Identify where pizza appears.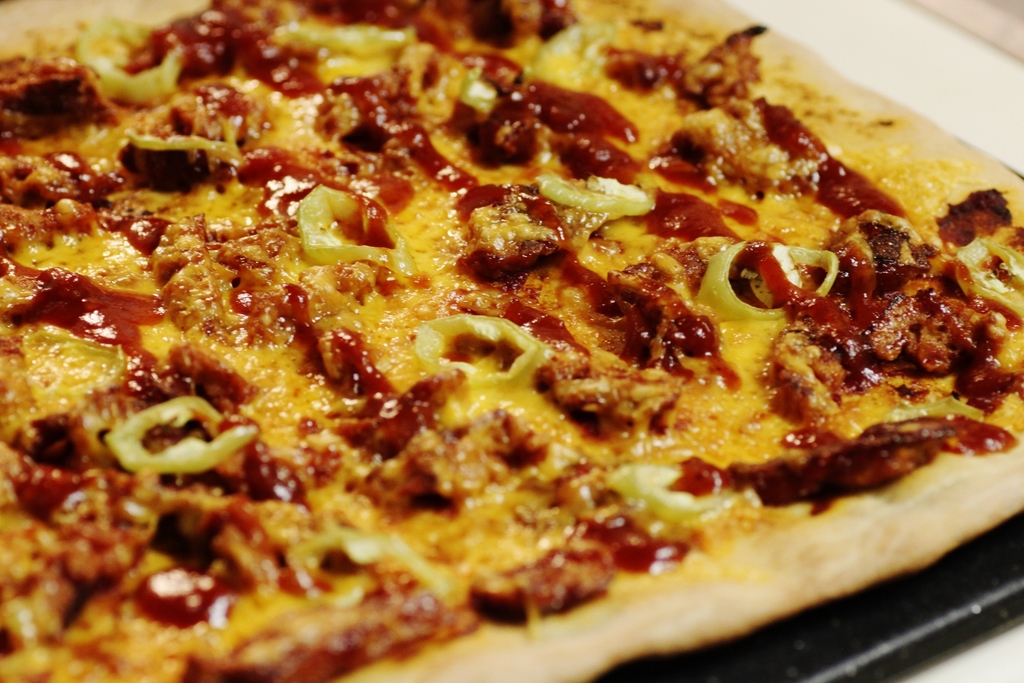
Appears at {"left": 0, "top": 0, "right": 1023, "bottom": 682}.
